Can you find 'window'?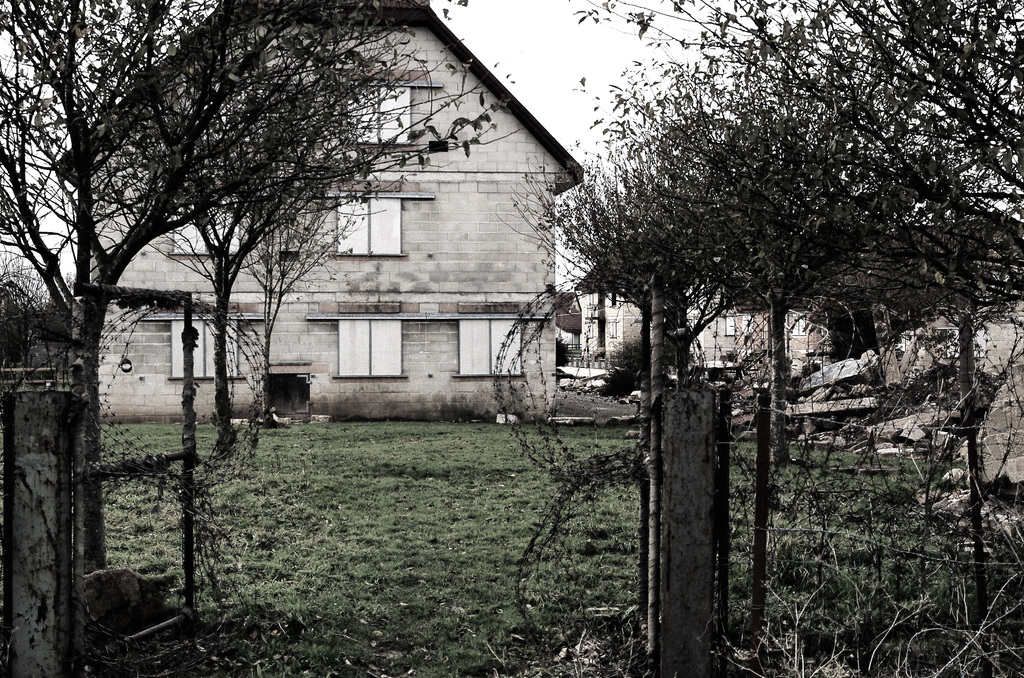
Yes, bounding box: <box>333,185,408,259</box>.
